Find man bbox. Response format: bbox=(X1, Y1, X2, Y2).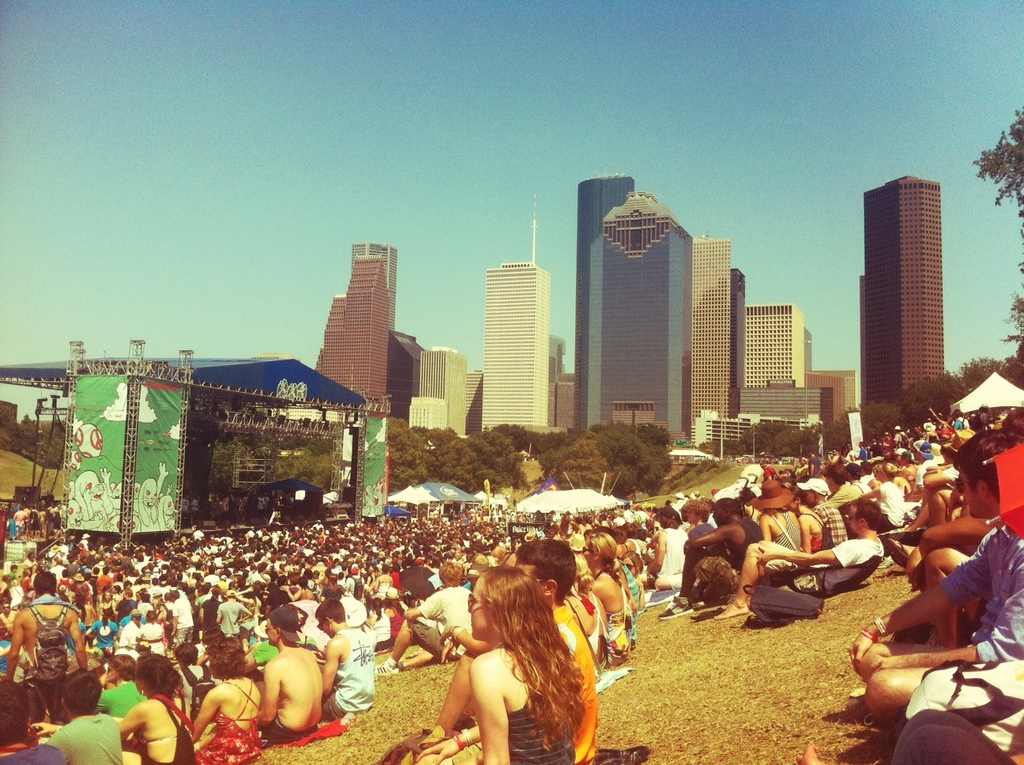
bbox=(0, 602, 20, 639).
